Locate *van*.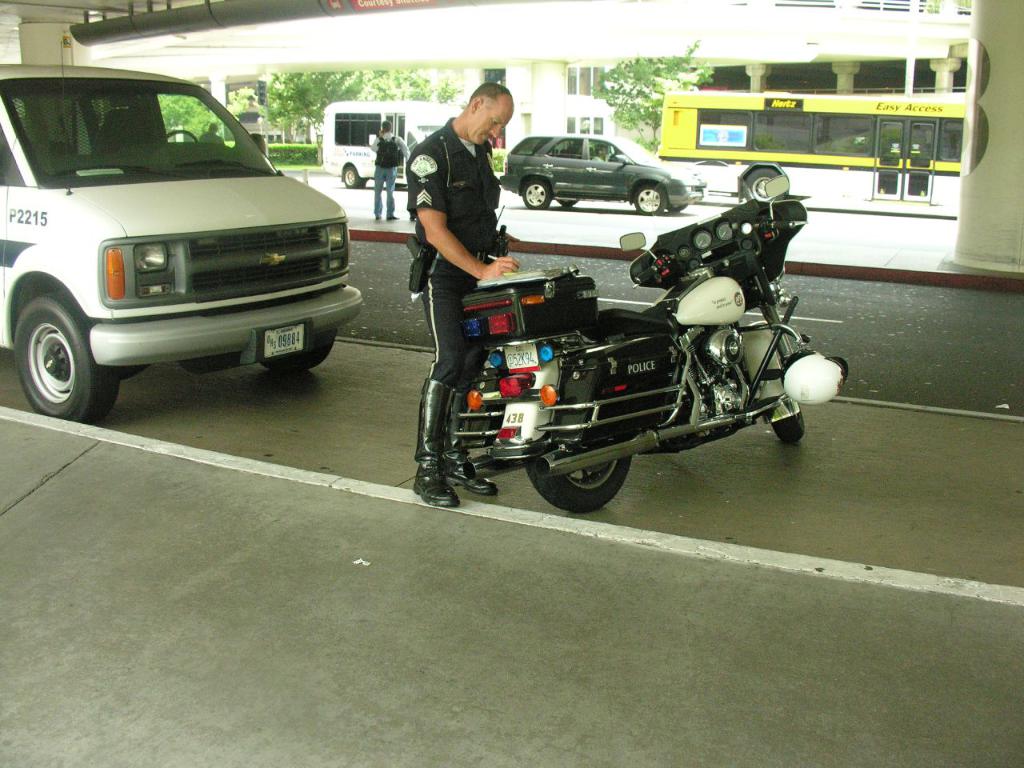
Bounding box: <box>0,53,365,425</box>.
